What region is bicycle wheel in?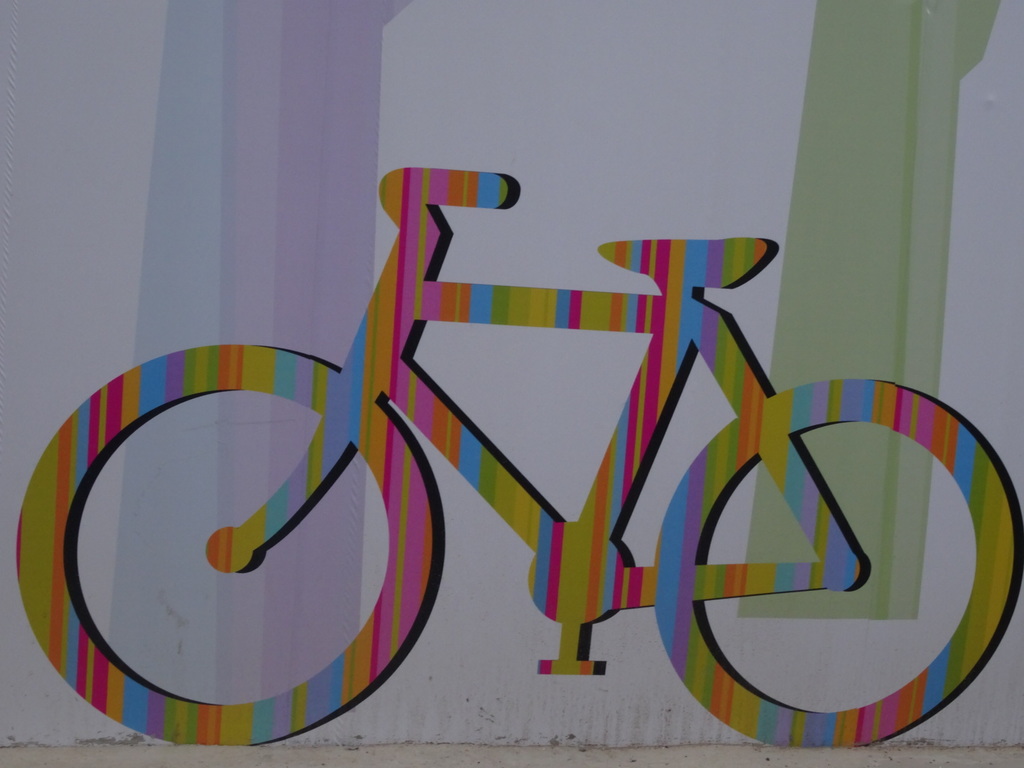
bbox(15, 342, 447, 750).
